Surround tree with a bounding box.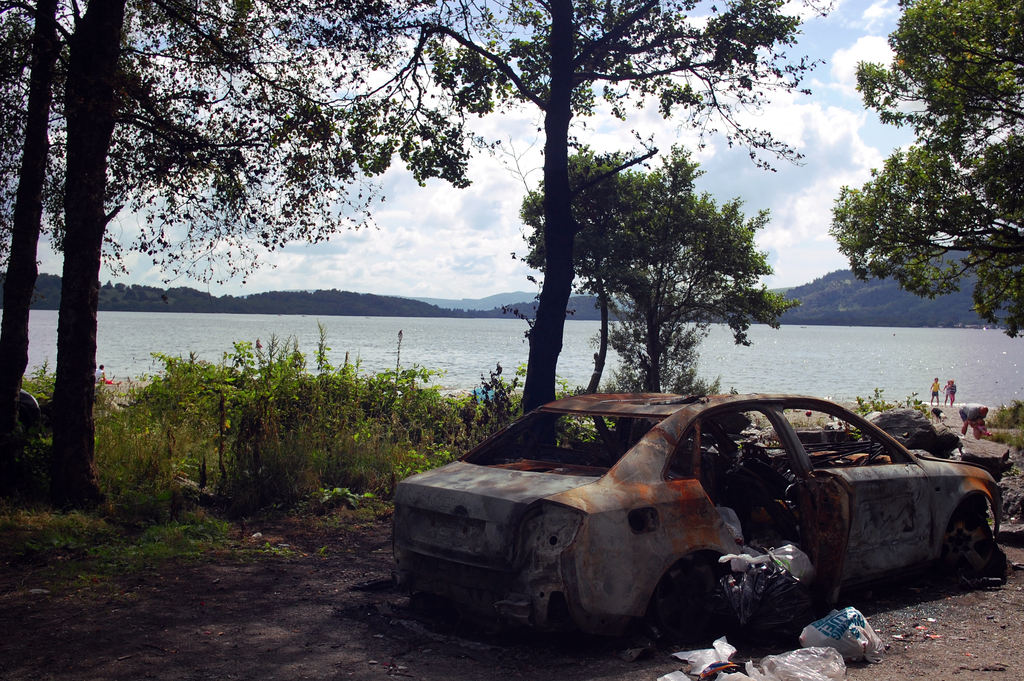
{"x1": 321, "y1": 0, "x2": 833, "y2": 407}.
